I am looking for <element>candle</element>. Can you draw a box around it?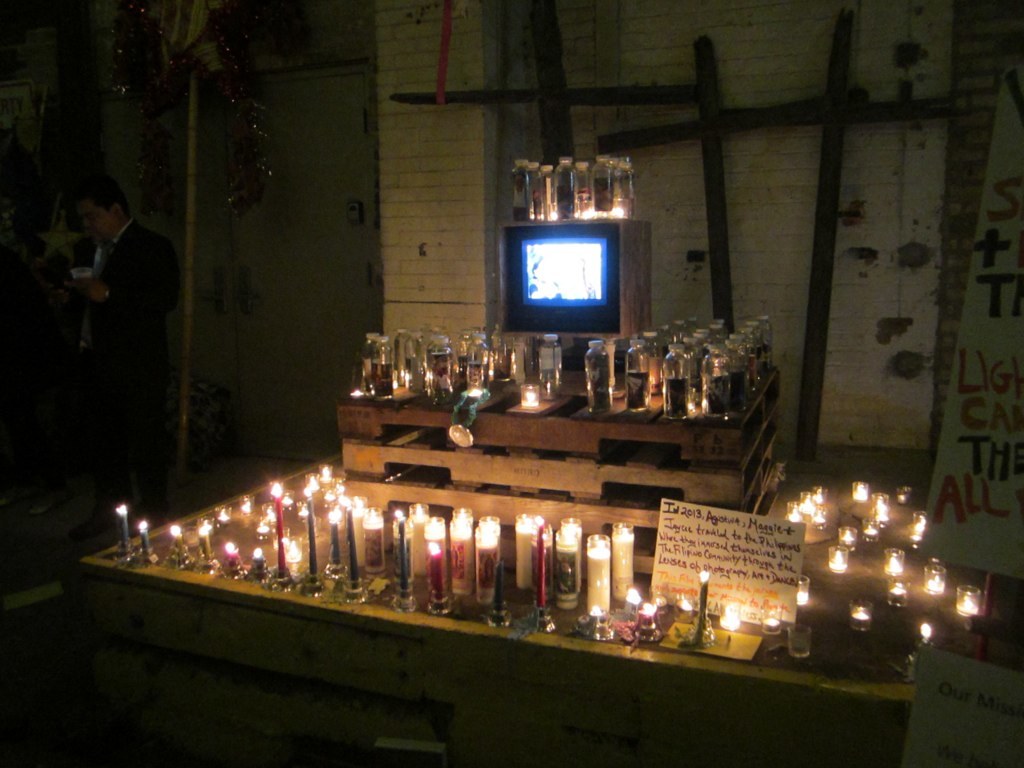
Sure, the bounding box is bbox=(399, 516, 405, 583).
